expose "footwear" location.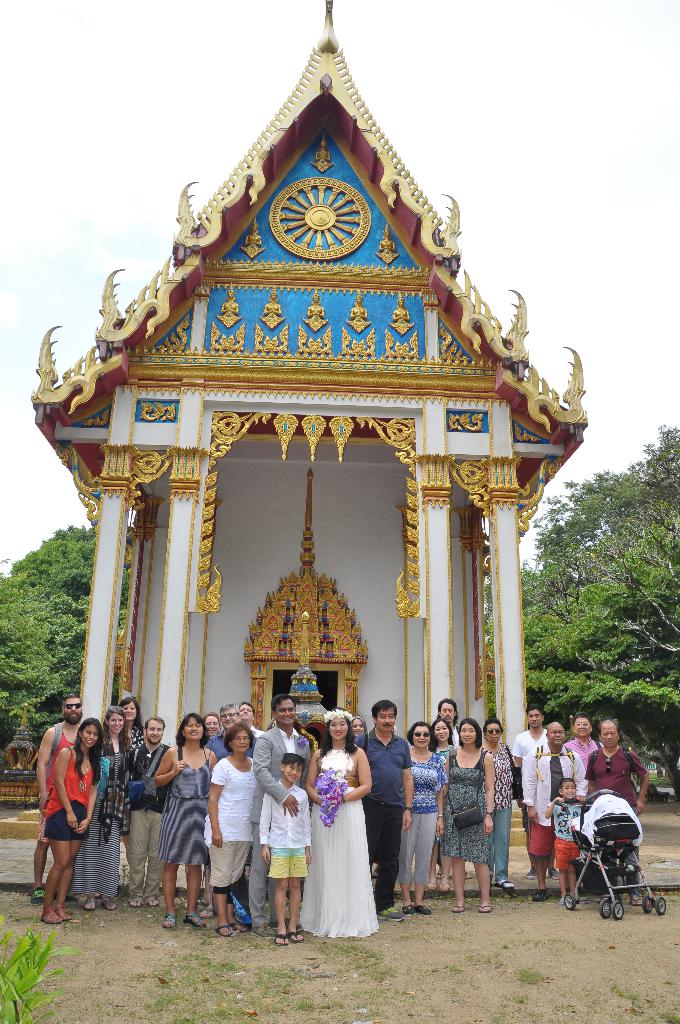
Exposed at x1=427, y1=875, x2=430, y2=888.
